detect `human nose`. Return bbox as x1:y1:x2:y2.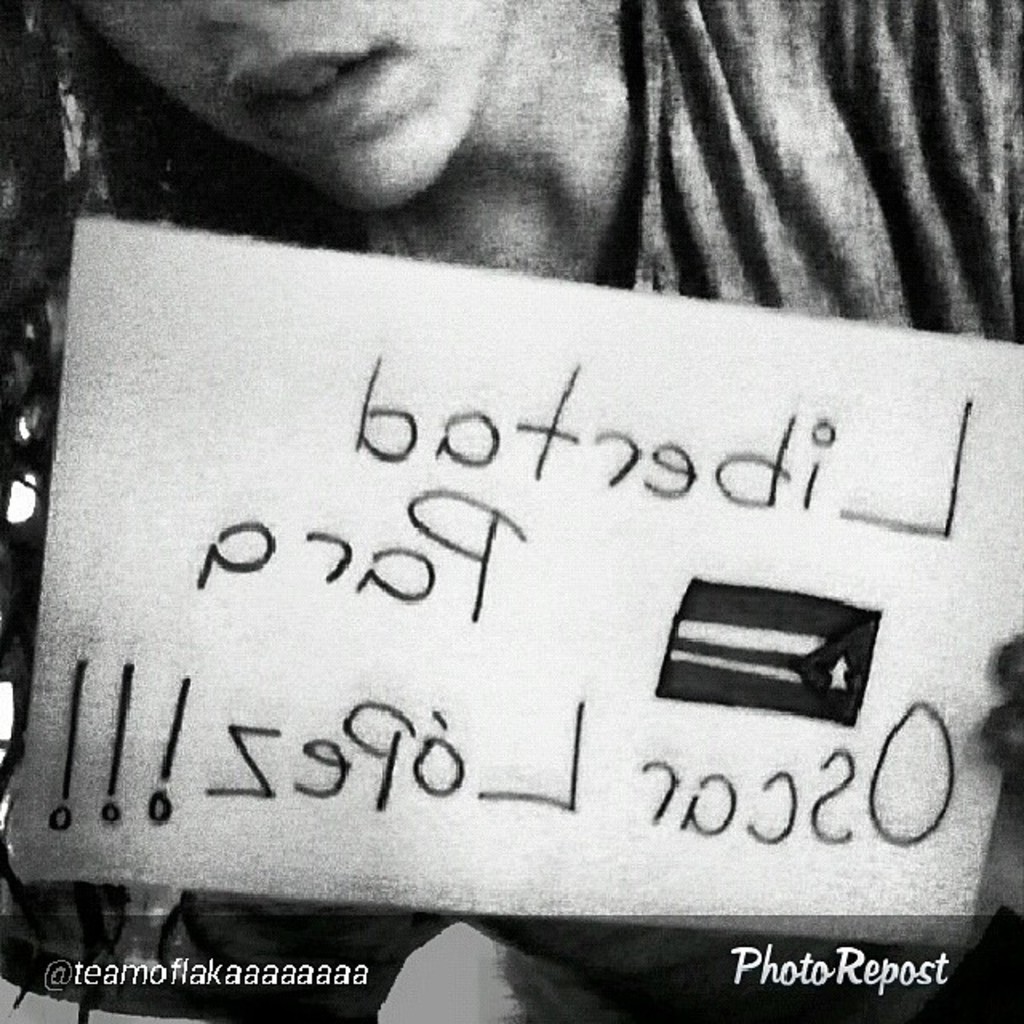
198:0:280:35.
